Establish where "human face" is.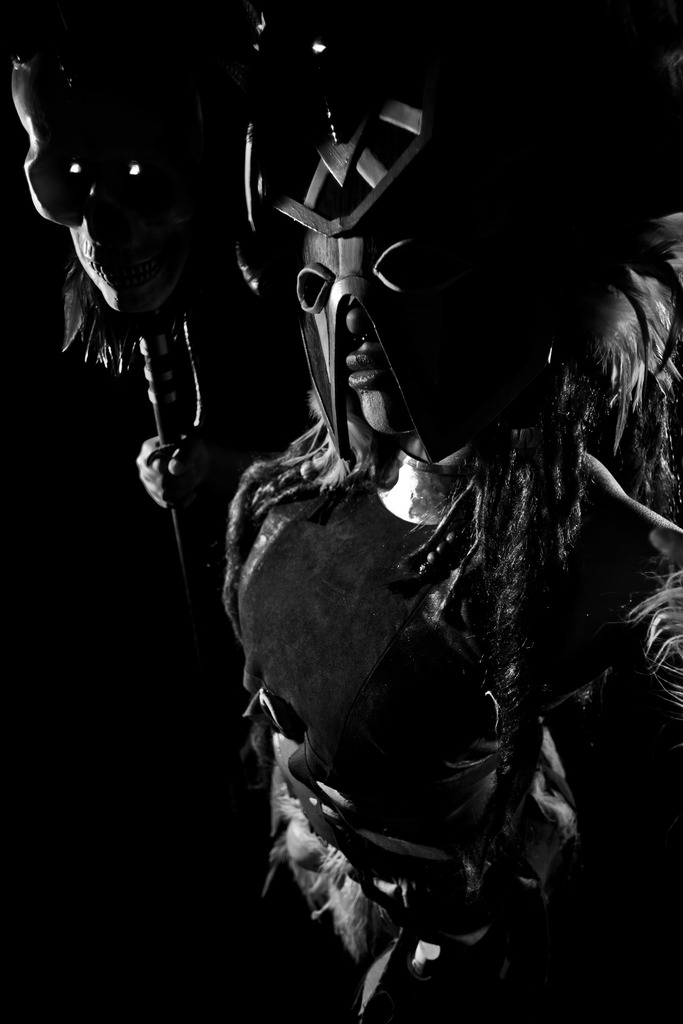
Established at (x1=63, y1=201, x2=190, y2=316).
